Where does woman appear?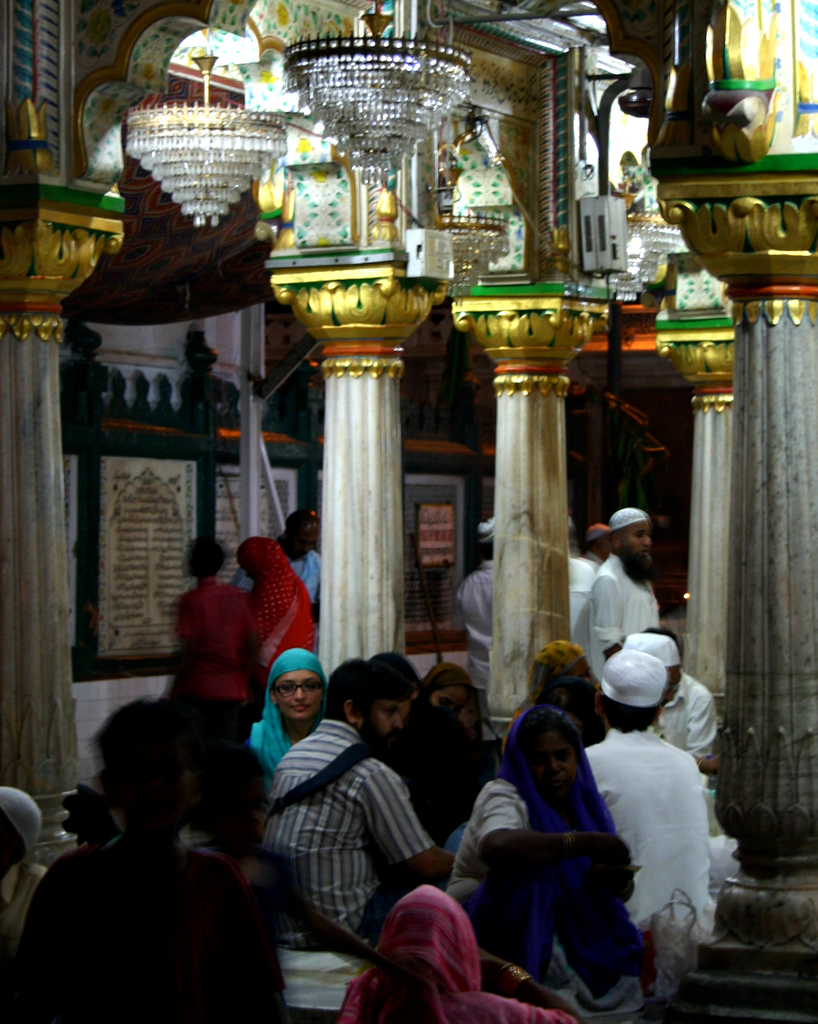
Appears at left=405, top=664, right=481, bottom=724.
